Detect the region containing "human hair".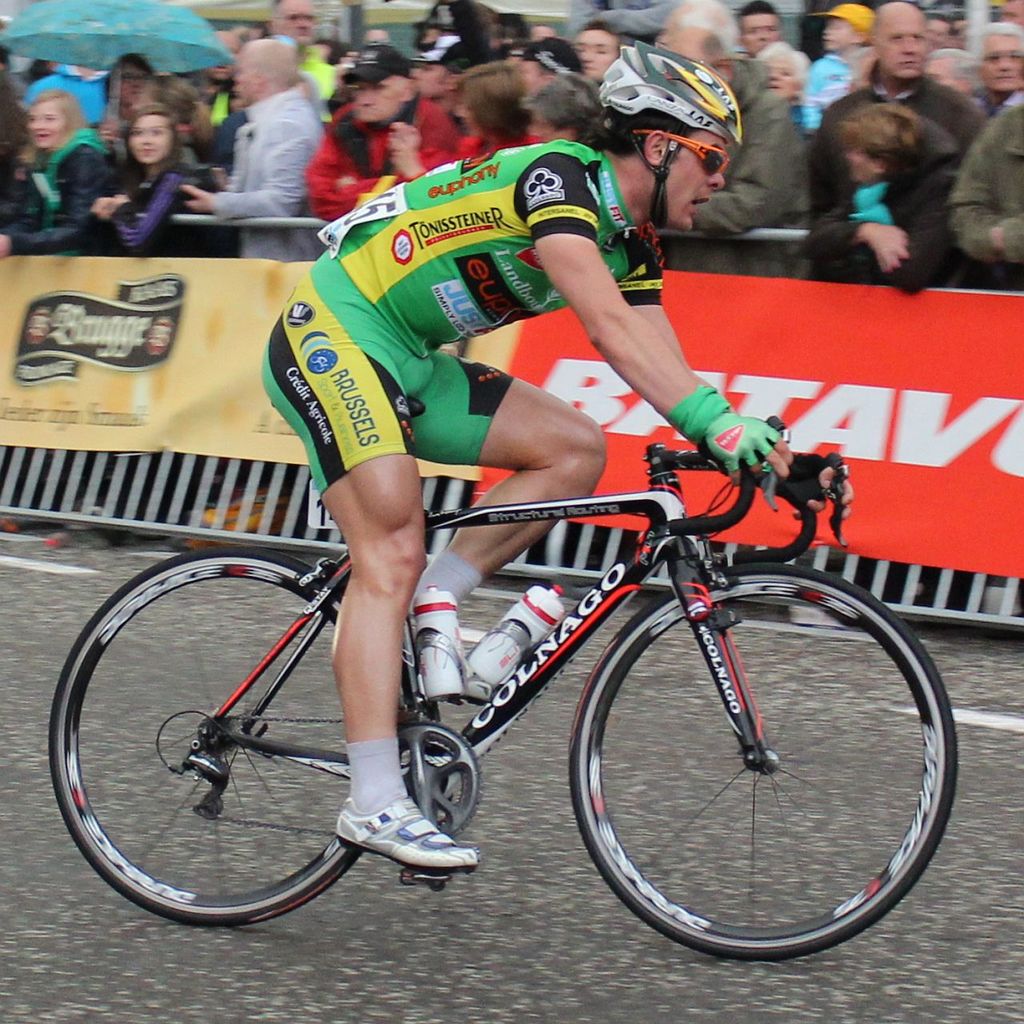
l=582, t=19, r=624, b=58.
